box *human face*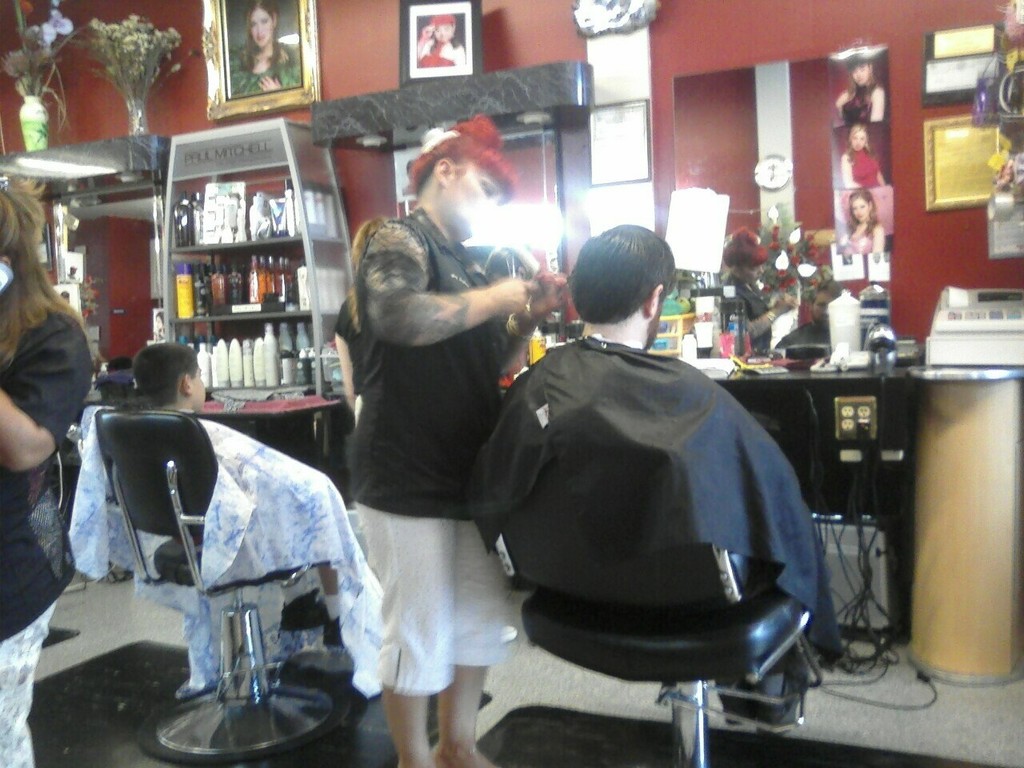
locate(849, 194, 870, 228)
